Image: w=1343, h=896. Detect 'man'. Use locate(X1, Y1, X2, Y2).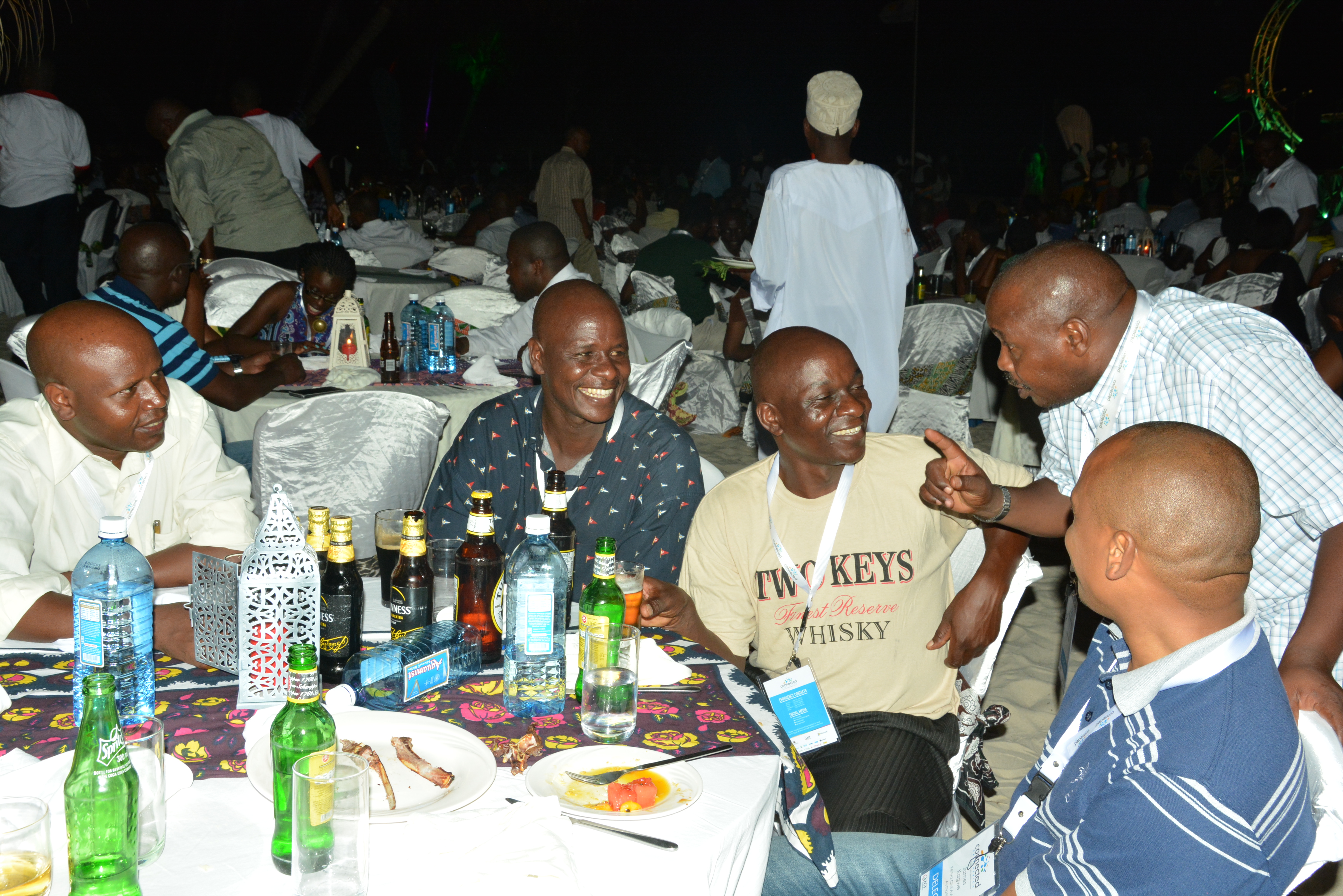
locate(225, 22, 273, 131).
